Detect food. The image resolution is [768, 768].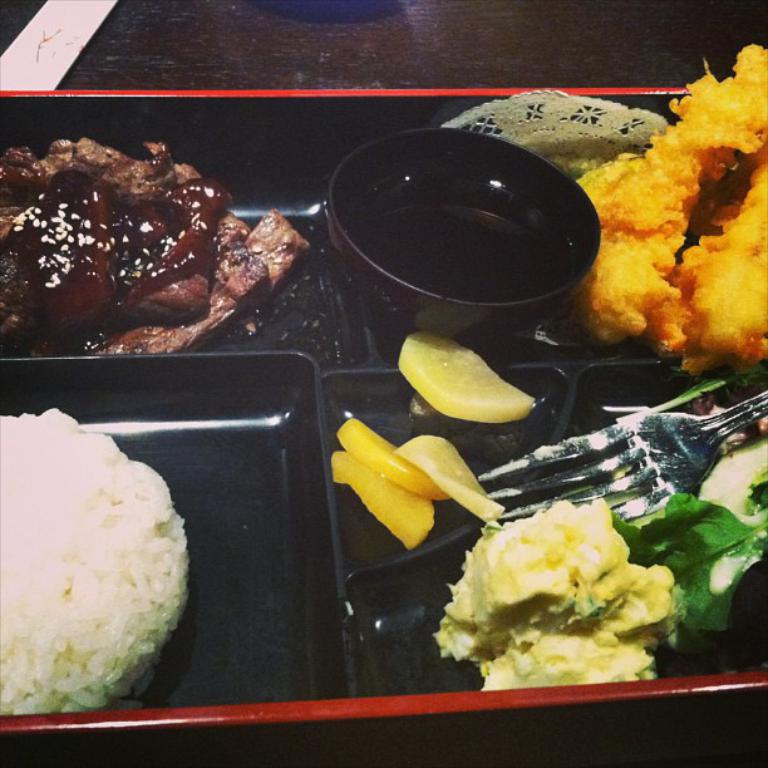
[425, 489, 668, 693].
